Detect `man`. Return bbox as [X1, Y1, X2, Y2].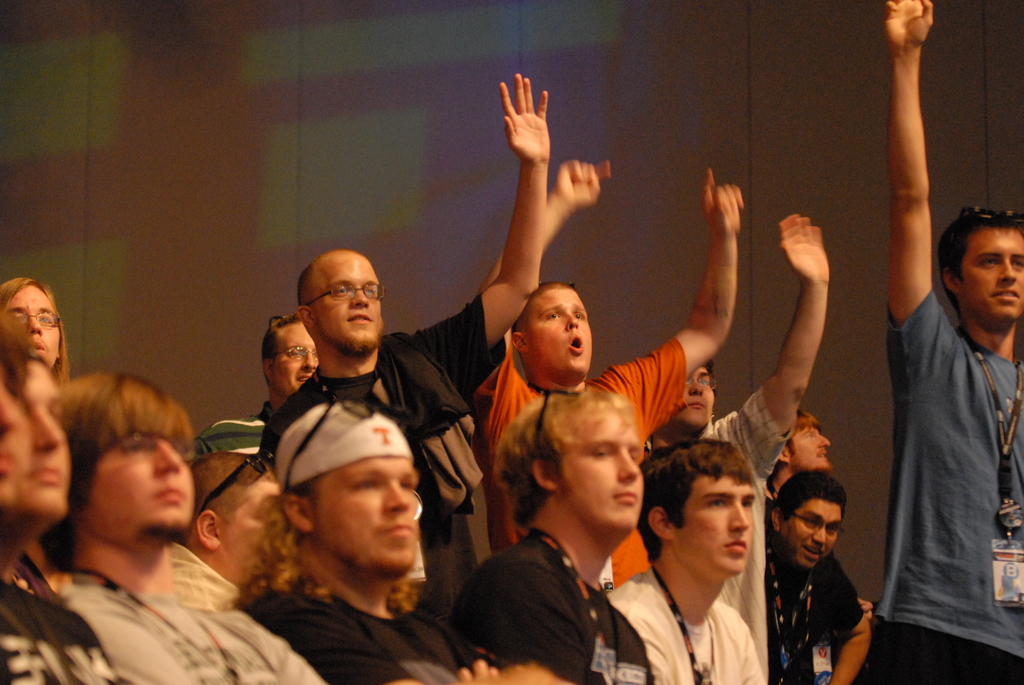
[643, 210, 831, 684].
